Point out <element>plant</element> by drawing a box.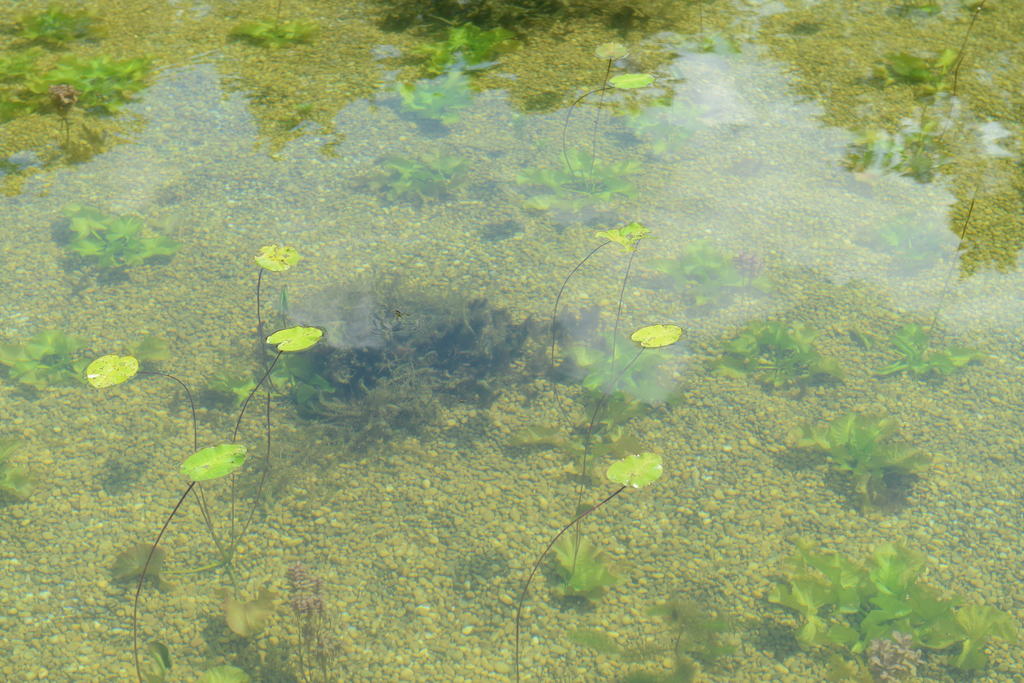
x1=230, y1=10, x2=319, y2=54.
